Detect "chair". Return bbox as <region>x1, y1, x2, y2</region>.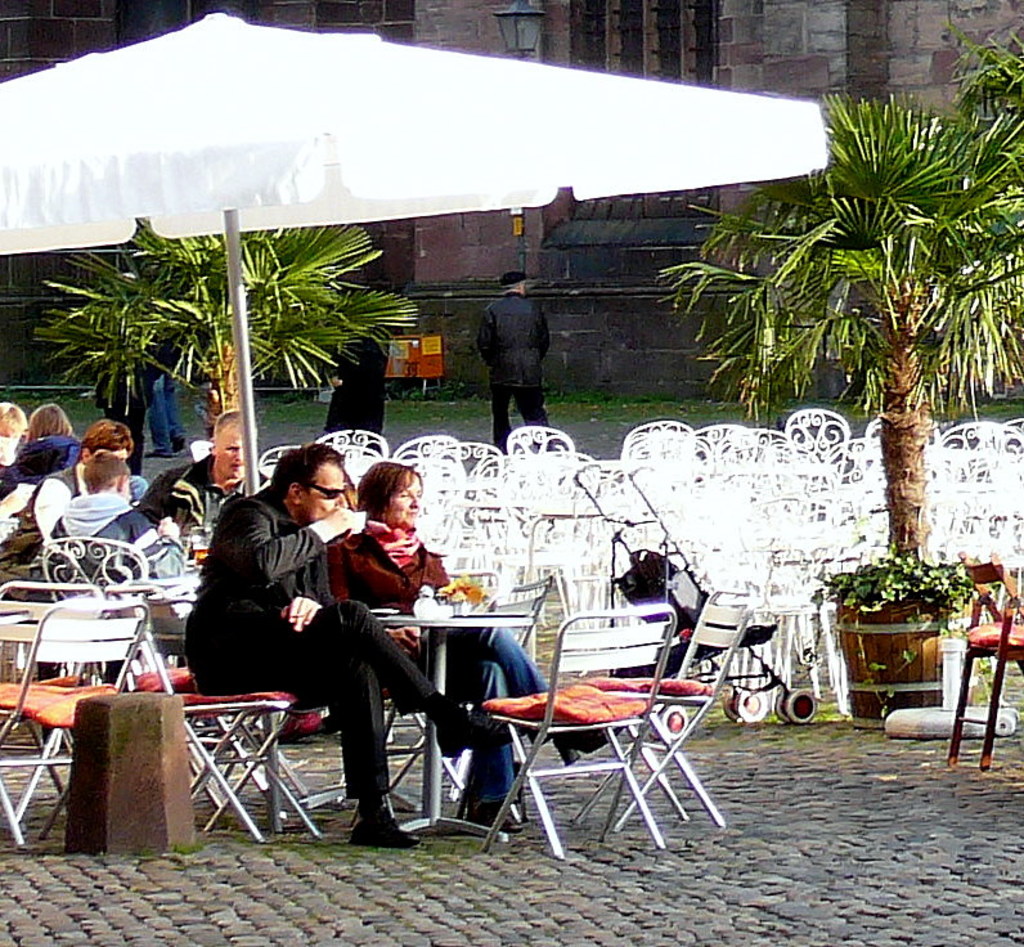
<region>0, 600, 140, 845</region>.
